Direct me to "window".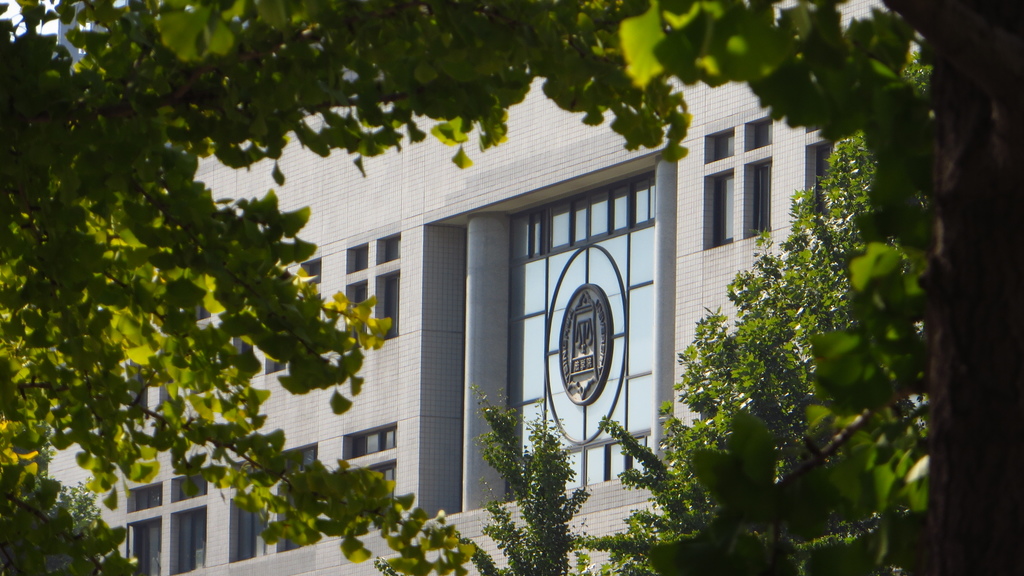
Direction: locate(346, 231, 403, 313).
